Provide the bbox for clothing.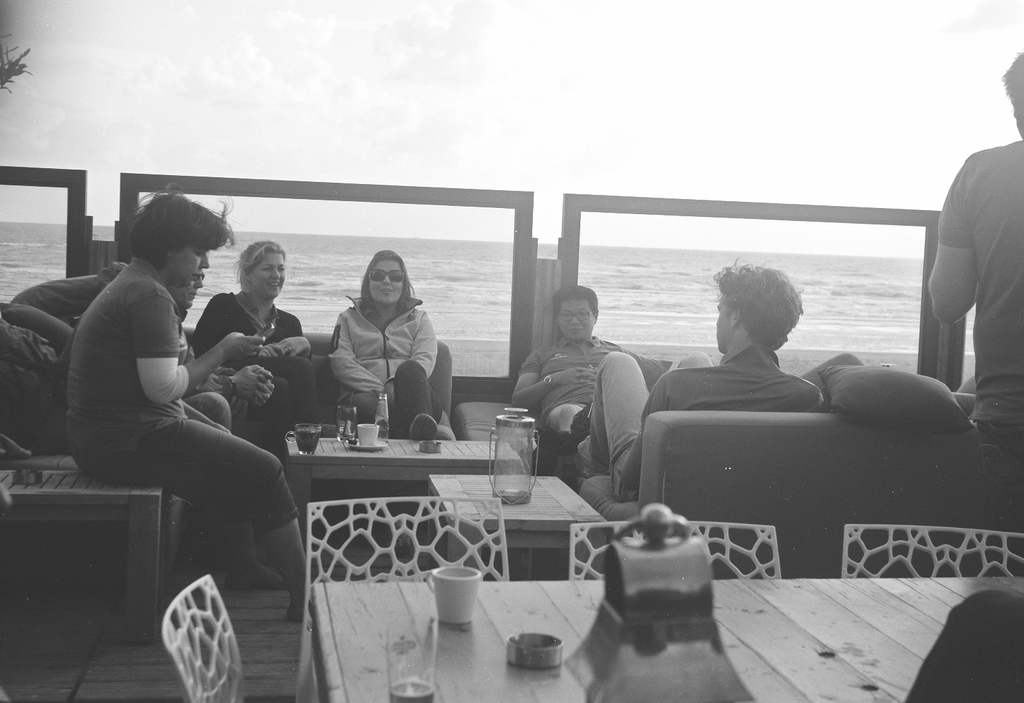
rect(936, 137, 1023, 453).
